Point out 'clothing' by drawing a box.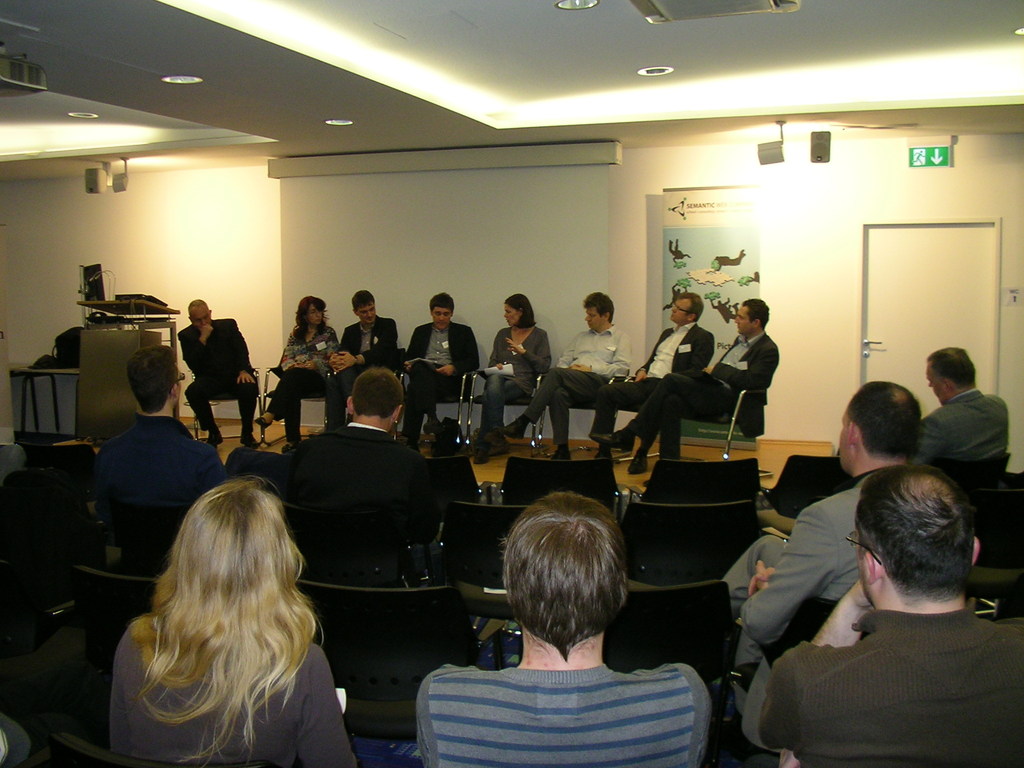
crop(279, 413, 431, 461).
